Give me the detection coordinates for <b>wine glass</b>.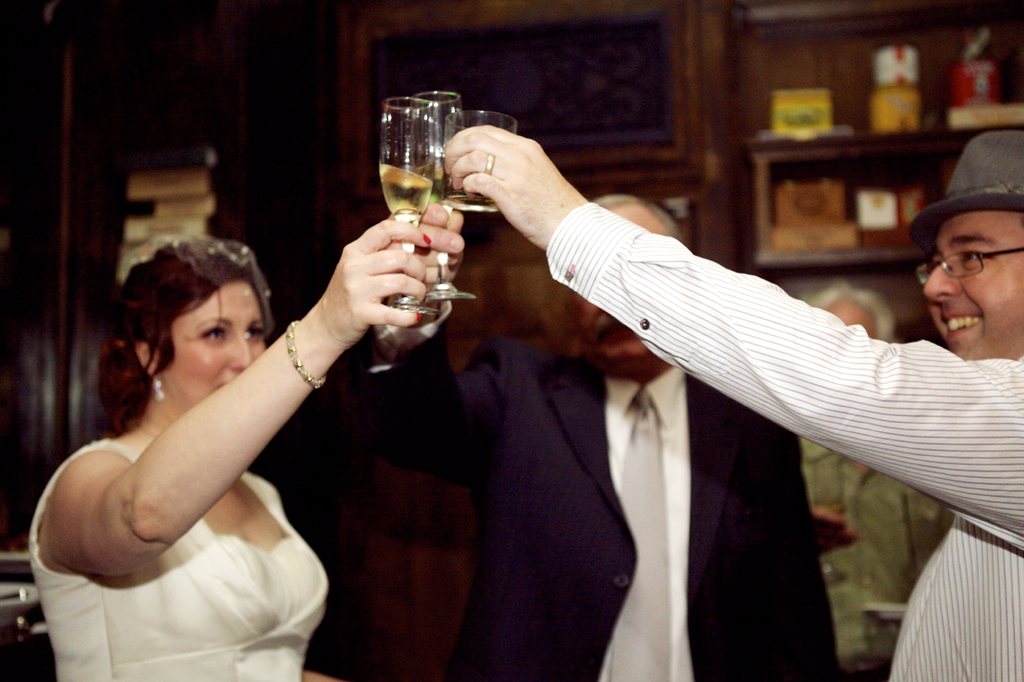
crop(381, 96, 438, 312).
